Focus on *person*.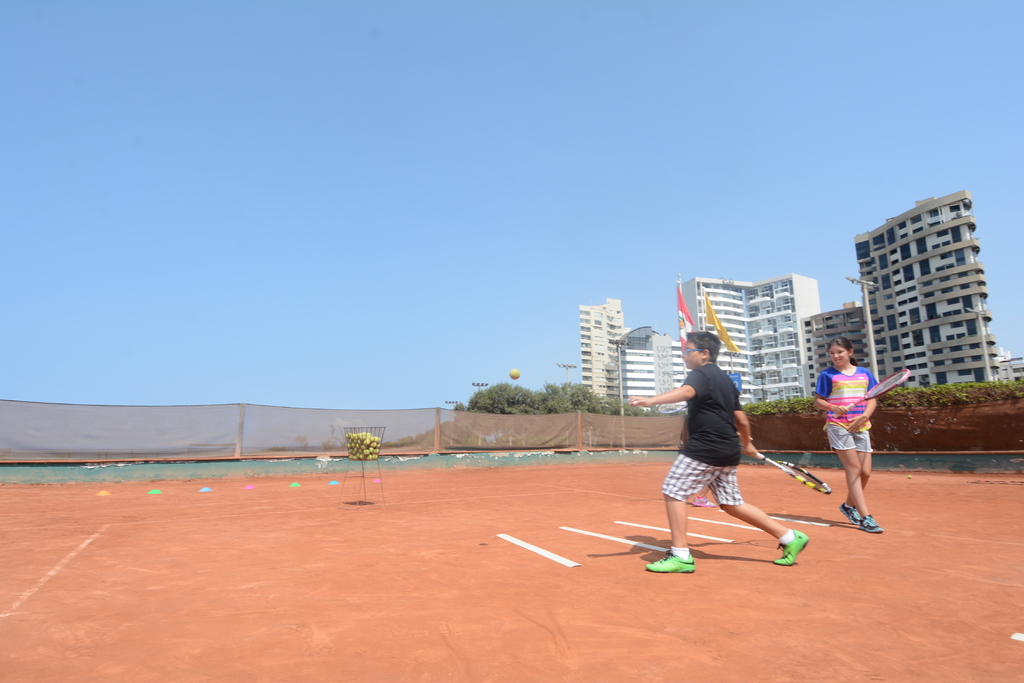
Focused at 627, 332, 811, 572.
